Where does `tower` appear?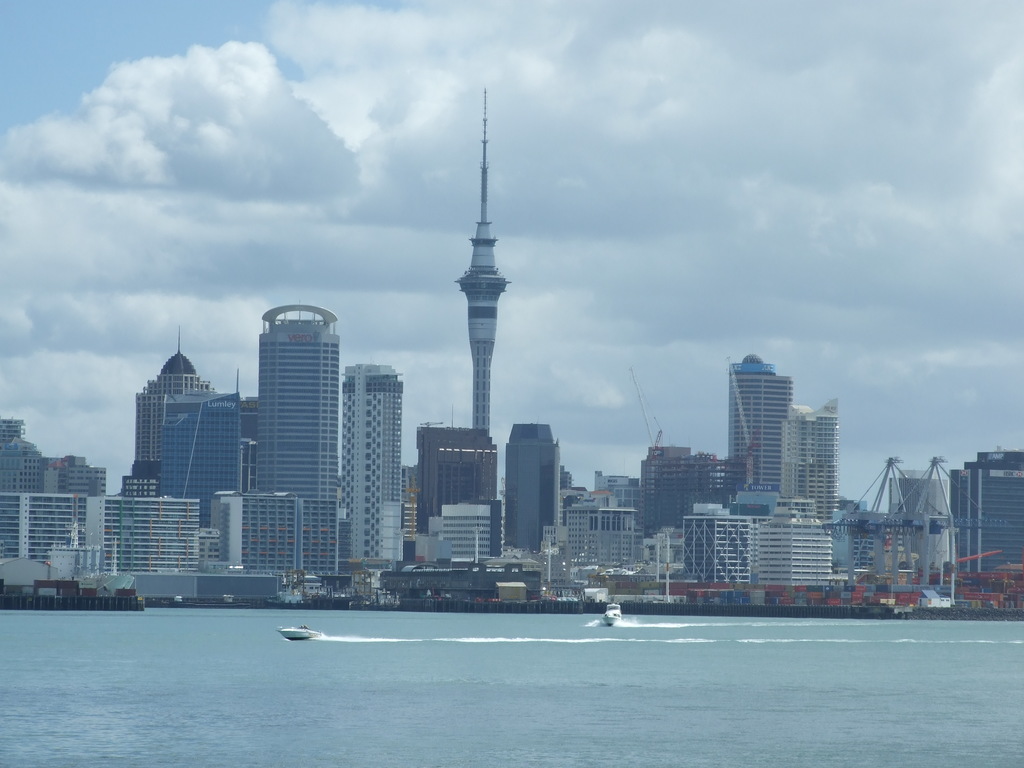
Appears at <box>255,302,337,563</box>.
